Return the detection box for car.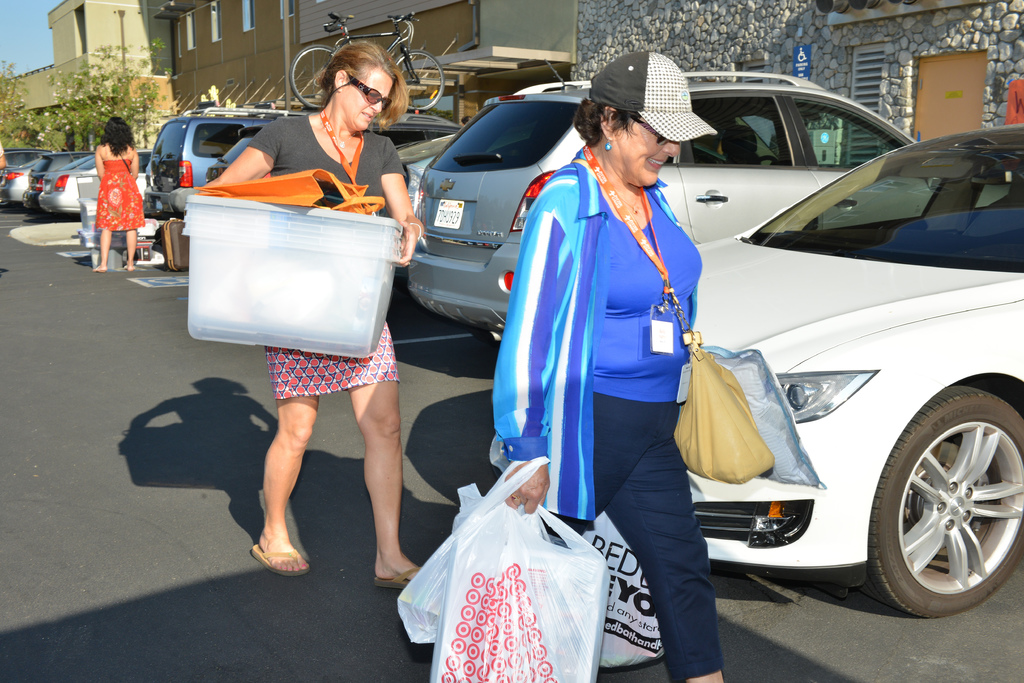
(x1=380, y1=131, x2=529, y2=223).
